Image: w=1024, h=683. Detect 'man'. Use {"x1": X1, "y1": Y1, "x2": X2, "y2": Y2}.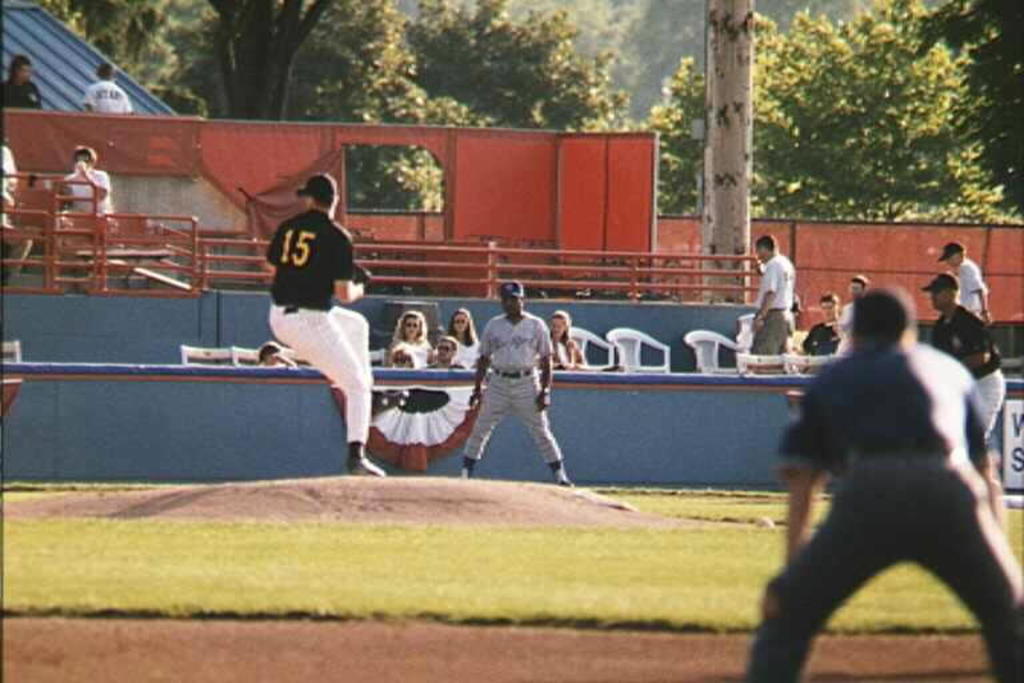
{"x1": 921, "y1": 273, "x2": 1008, "y2": 432}.
